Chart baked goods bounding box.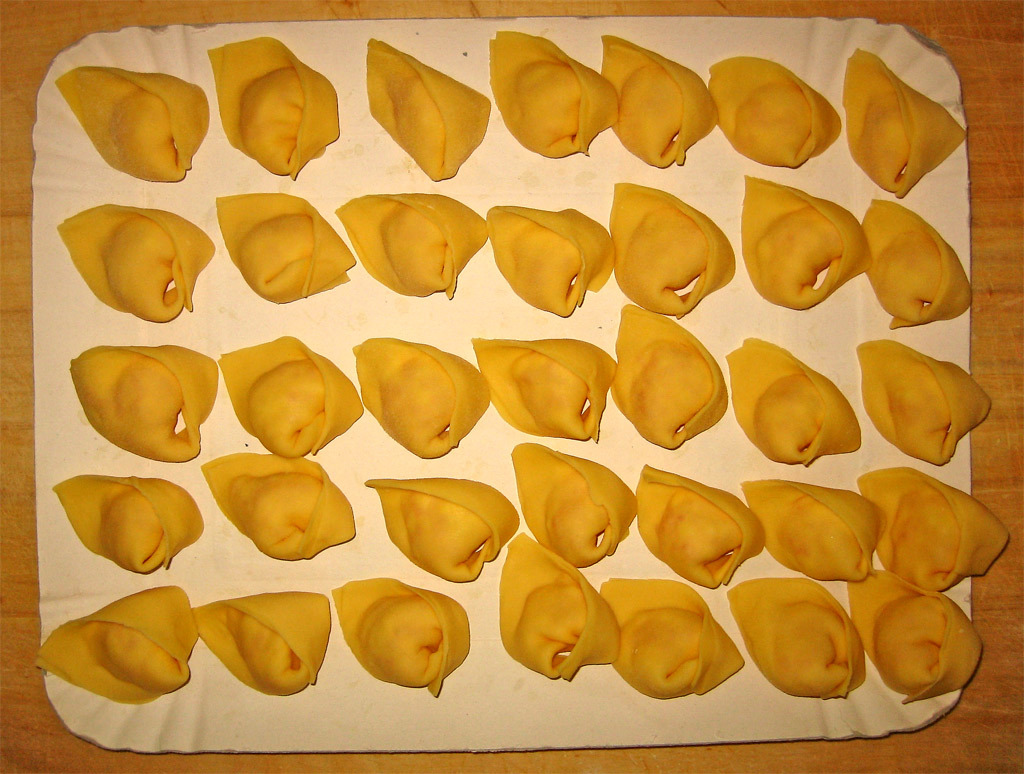
Charted: box(844, 50, 966, 200).
